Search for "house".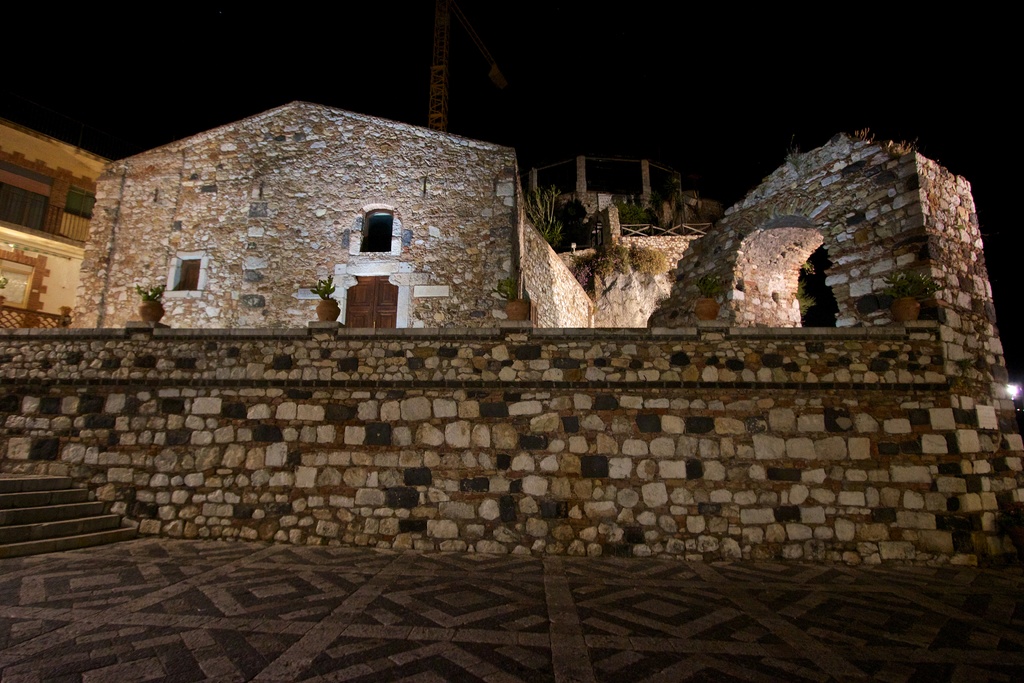
Found at [x1=70, y1=97, x2=595, y2=327].
